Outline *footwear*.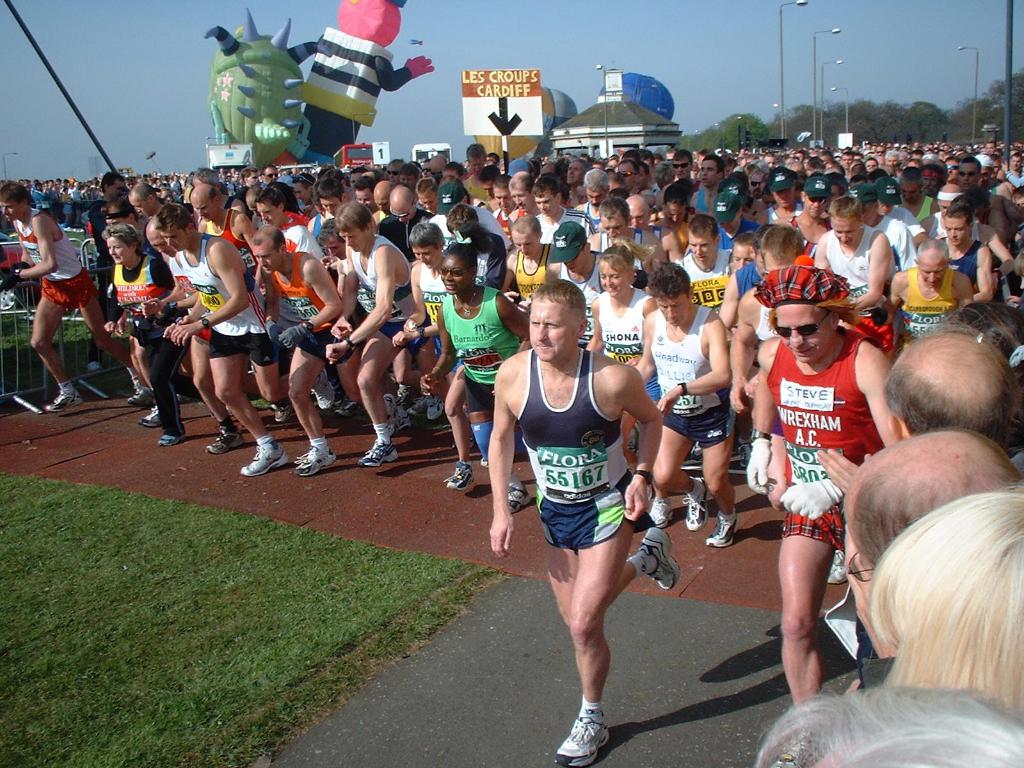
Outline: (709,507,742,545).
